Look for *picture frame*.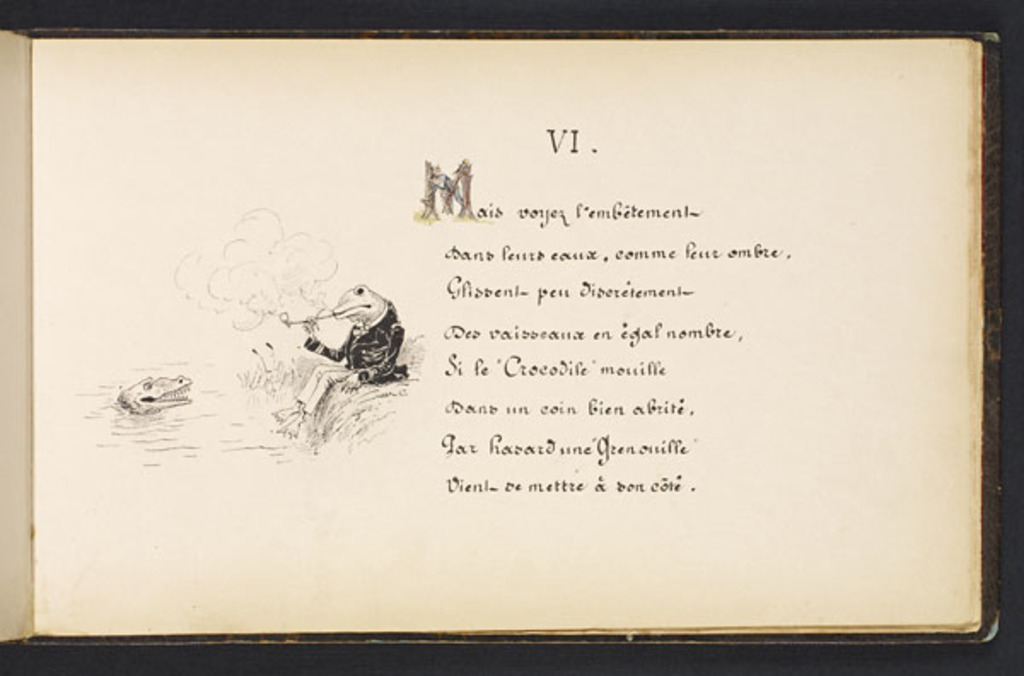
Found: (0, 3, 1022, 674).
